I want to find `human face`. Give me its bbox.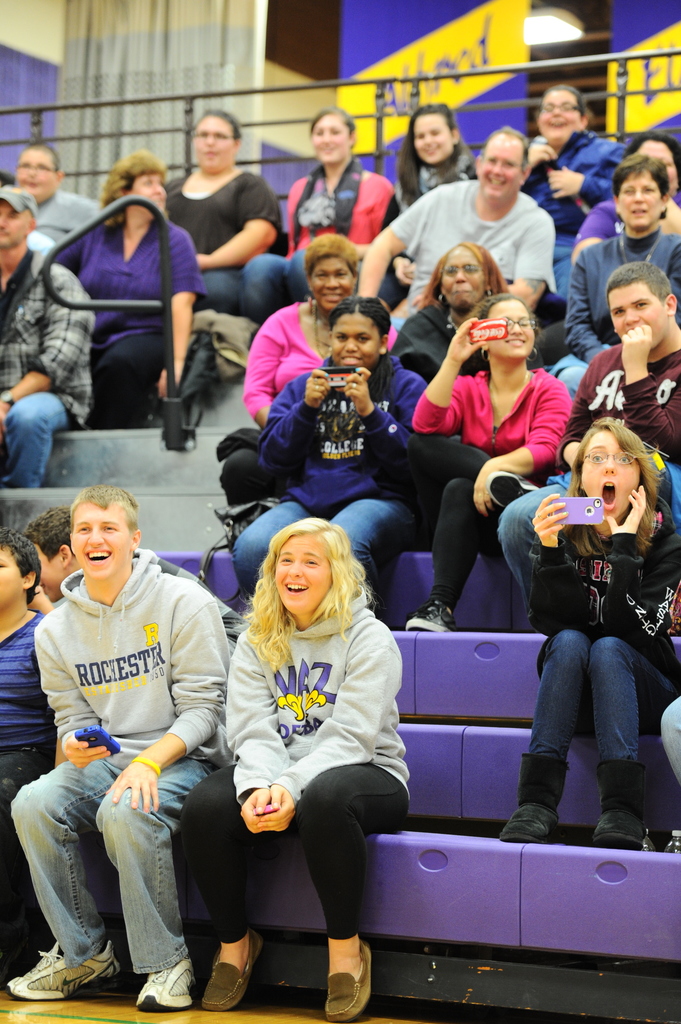
<box>11,147,56,188</box>.
